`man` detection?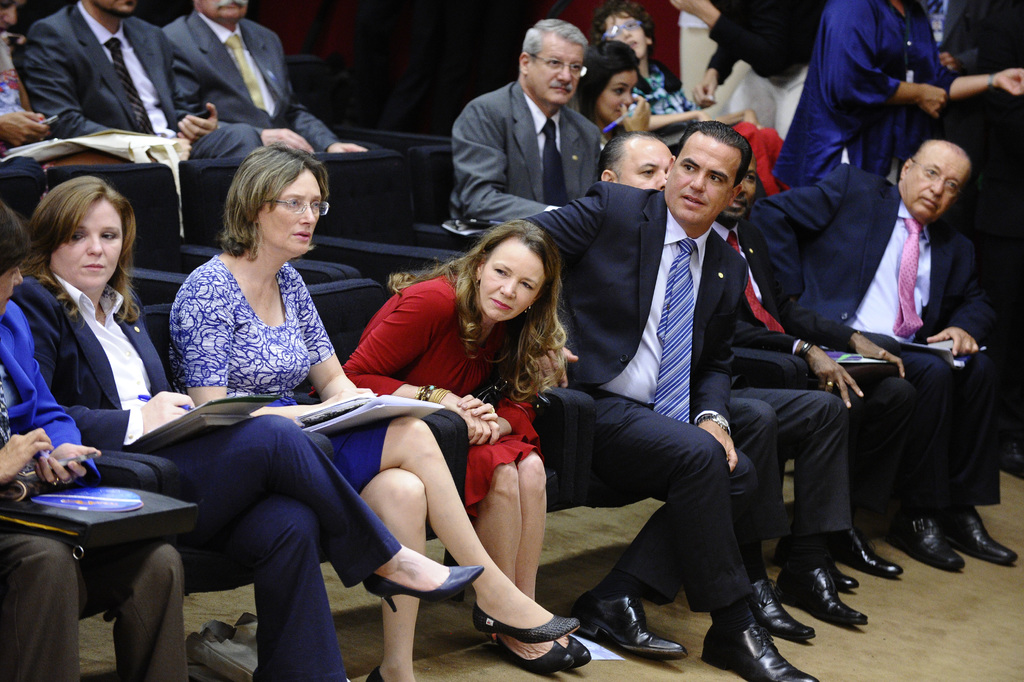
745:135:1020:576
